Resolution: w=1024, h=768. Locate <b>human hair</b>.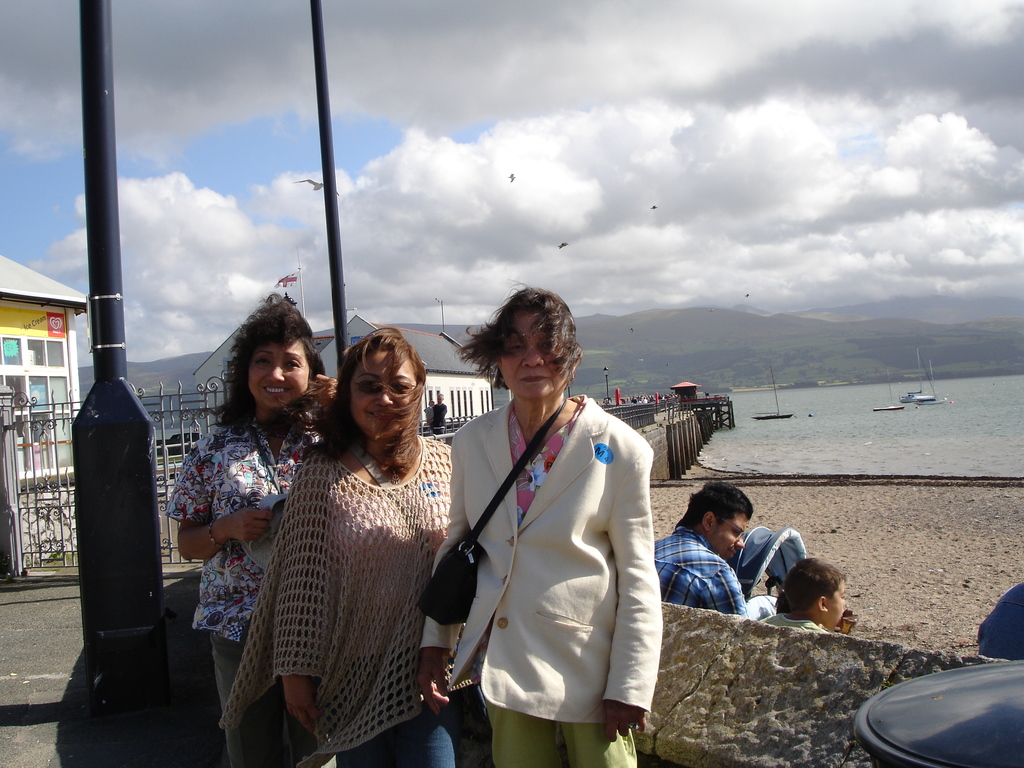
[199, 294, 330, 456].
